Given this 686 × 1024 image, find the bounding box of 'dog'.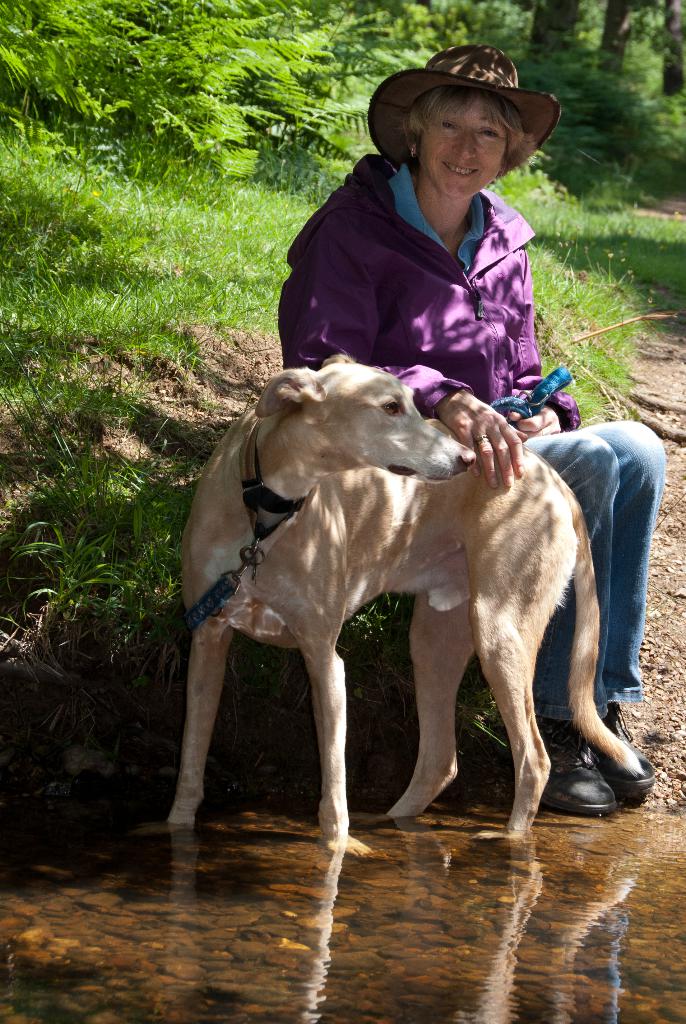
163:353:649:841.
